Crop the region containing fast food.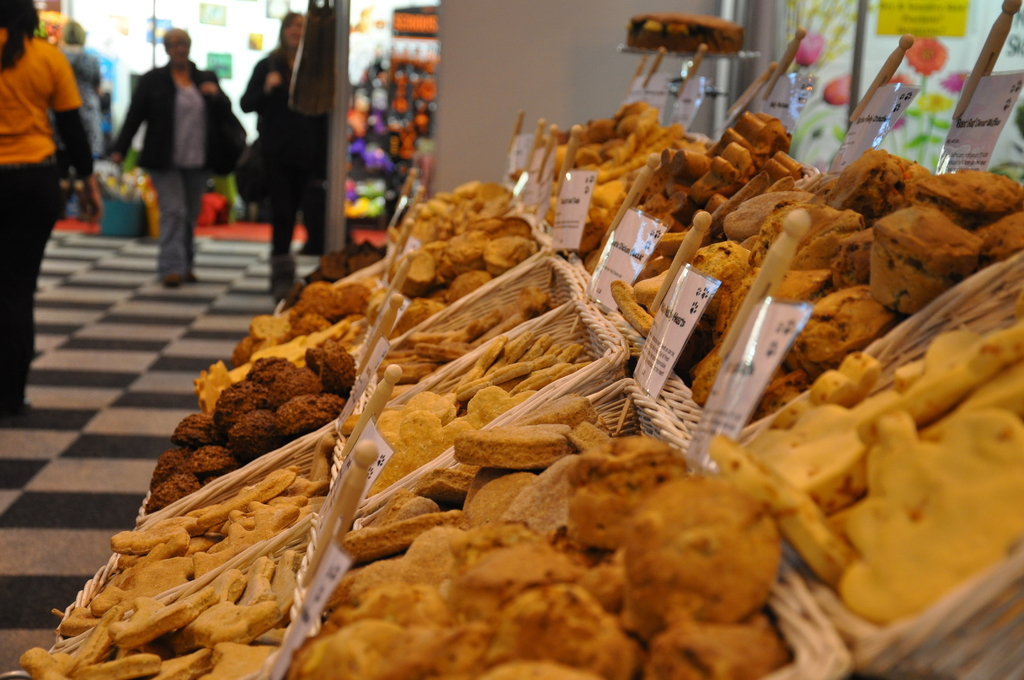
Crop region: <bbox>623, 14, 745, 54</bbox>.
